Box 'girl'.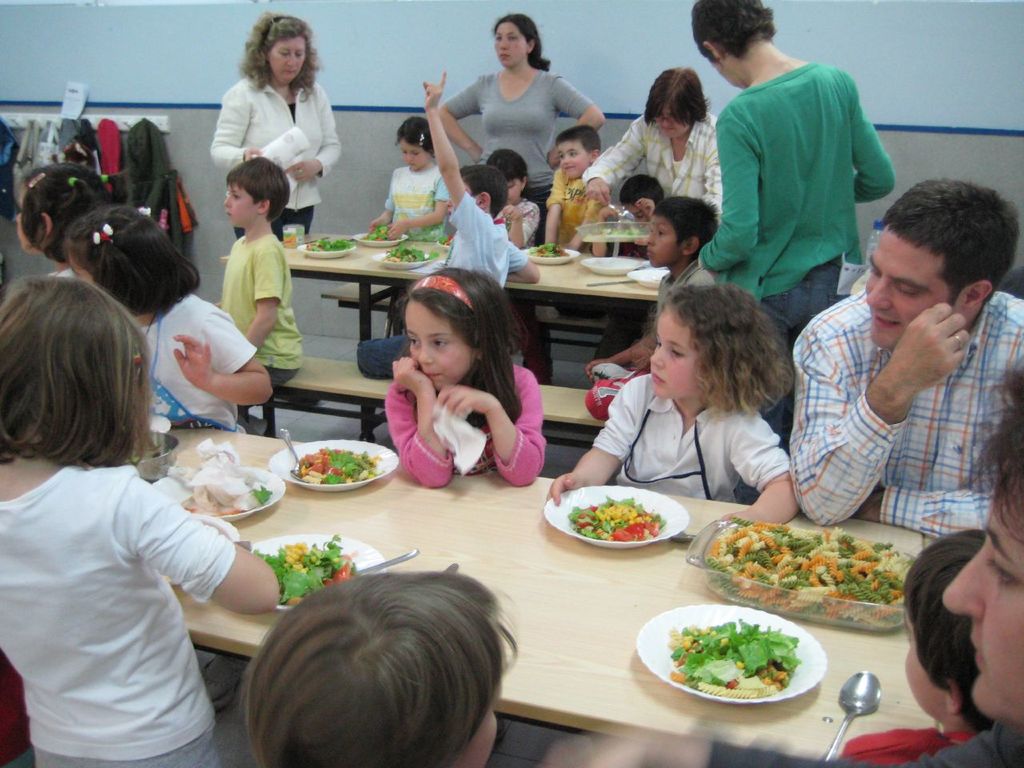
<bbox>237, 567, 519, 767</bbox>.
